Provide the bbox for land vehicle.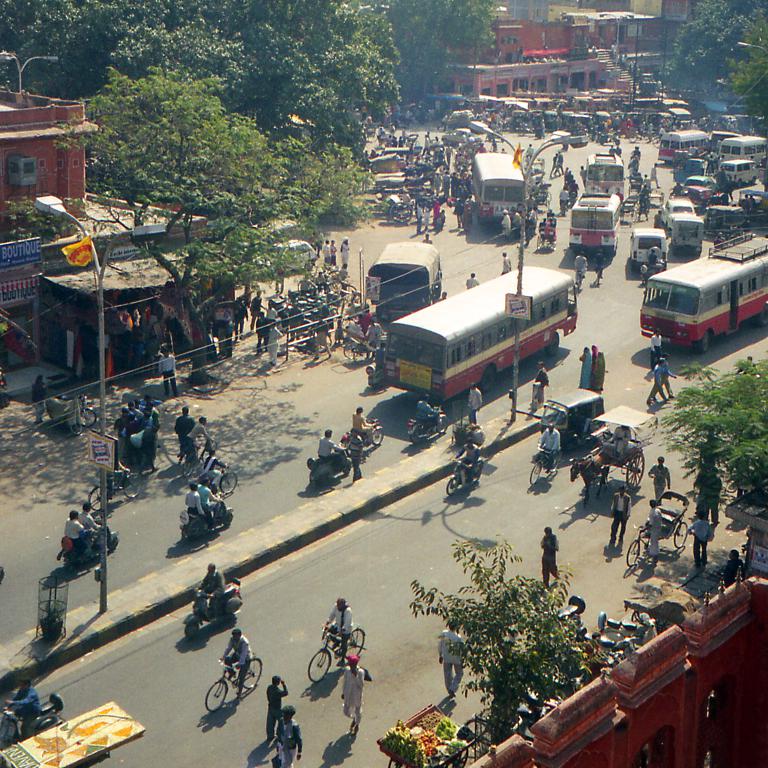
bbox=[313, 445, 348, 486].
